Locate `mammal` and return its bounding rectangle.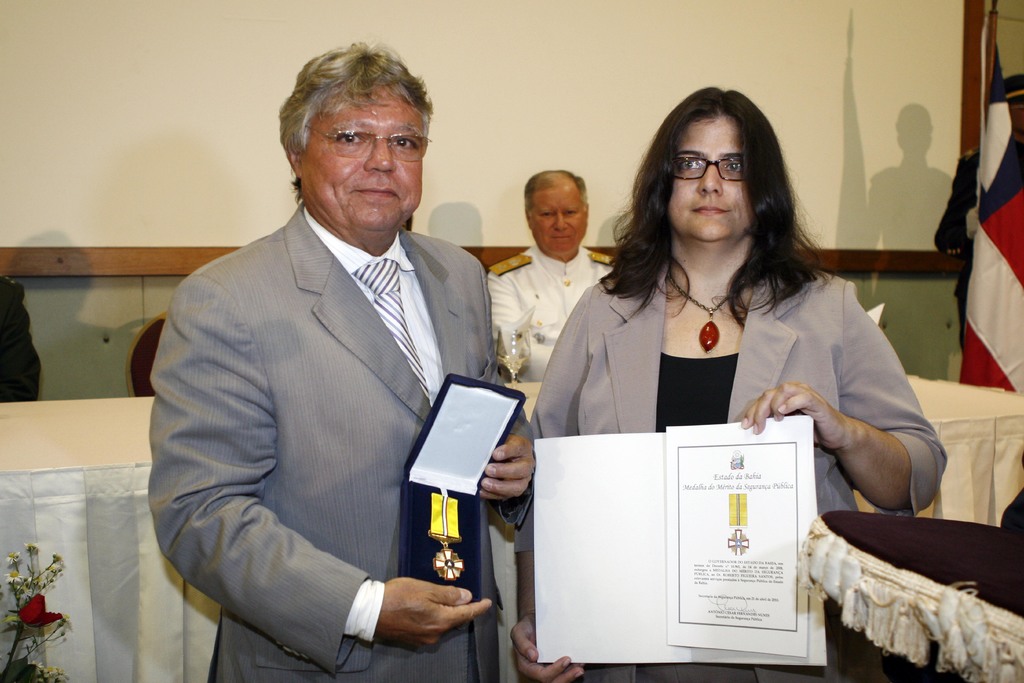
(x1=500, y1=104, x2=922, y2=618).
